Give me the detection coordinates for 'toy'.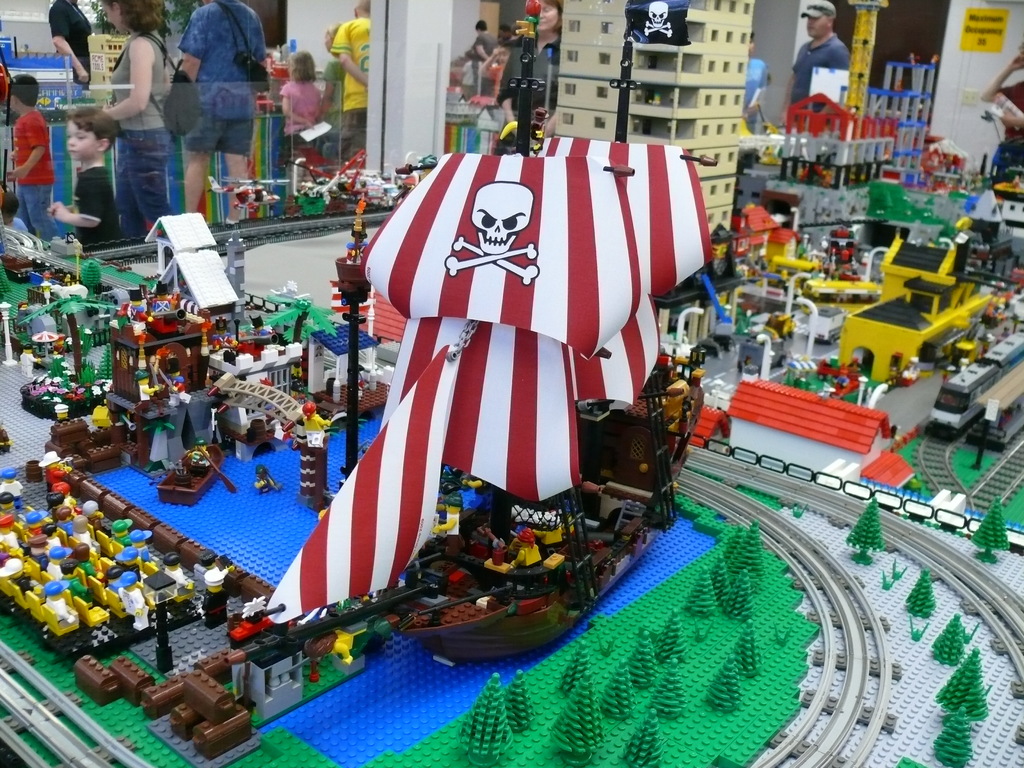
left=202, top=554, right=234, bottom=604.
